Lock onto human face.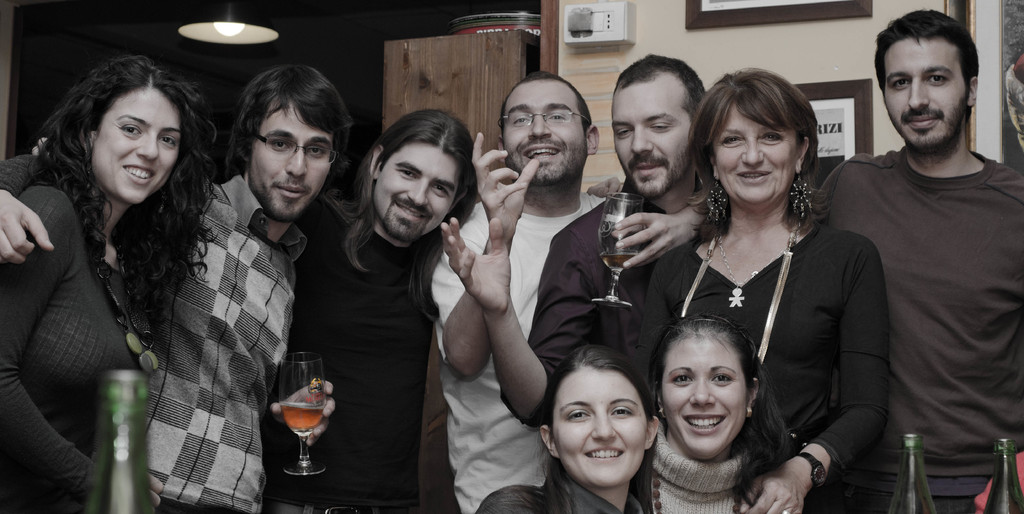
Locked: locate(504, 78, 582, 184).
